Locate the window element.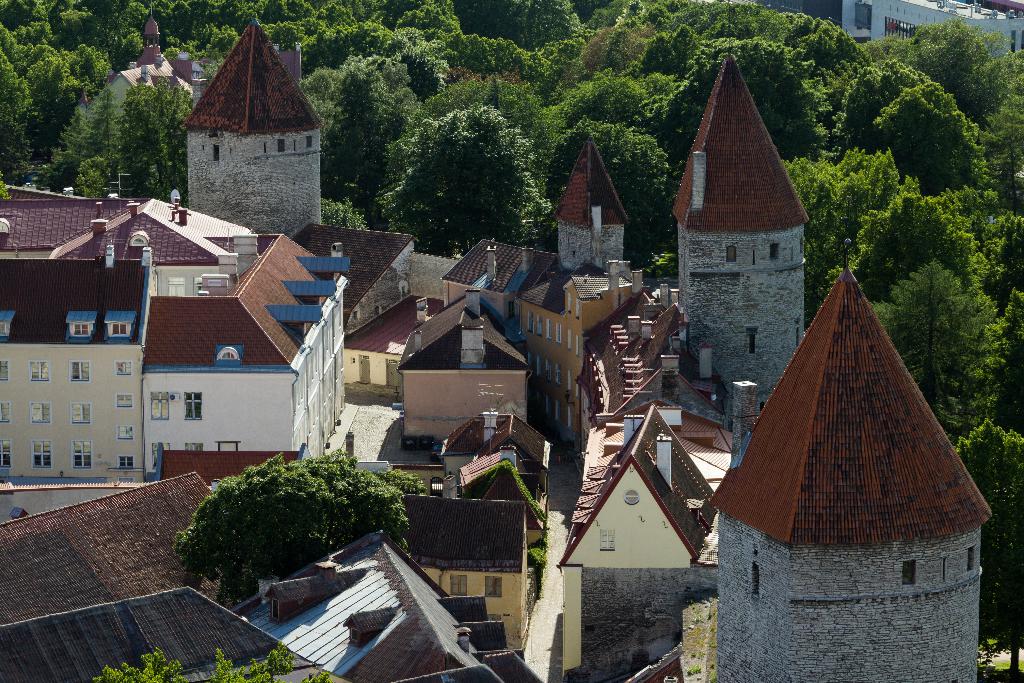
Element bbox: (181,389,199,416).
